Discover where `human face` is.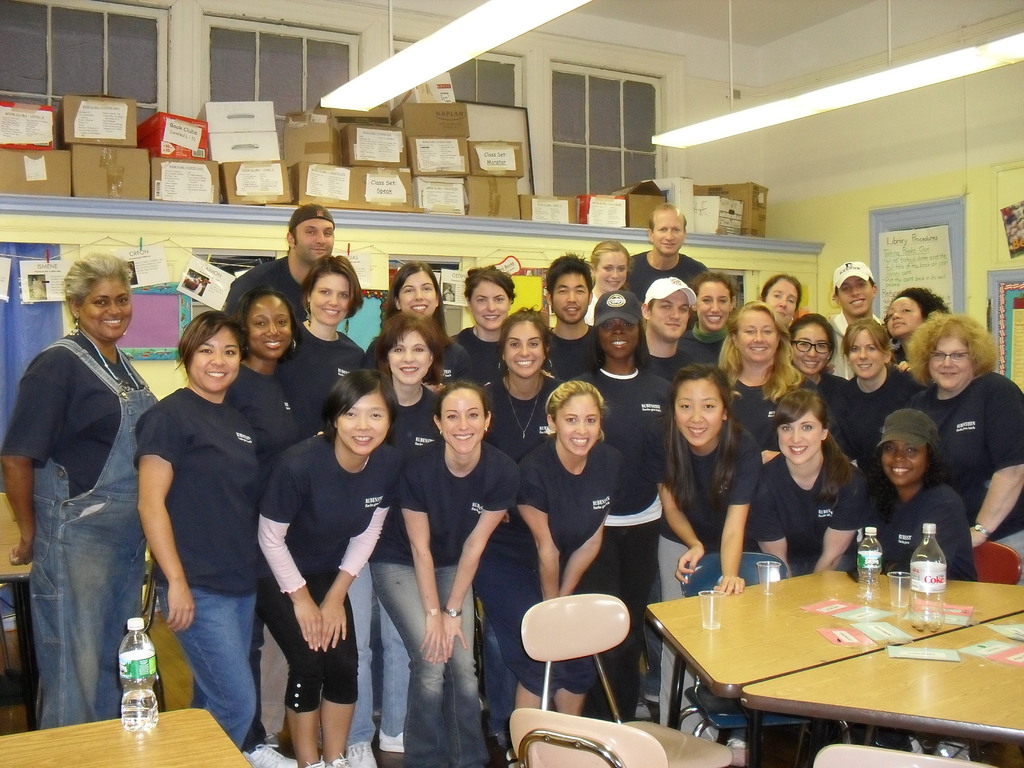
Discovered at x1=600, y1=251, x2=628, y2=292.
